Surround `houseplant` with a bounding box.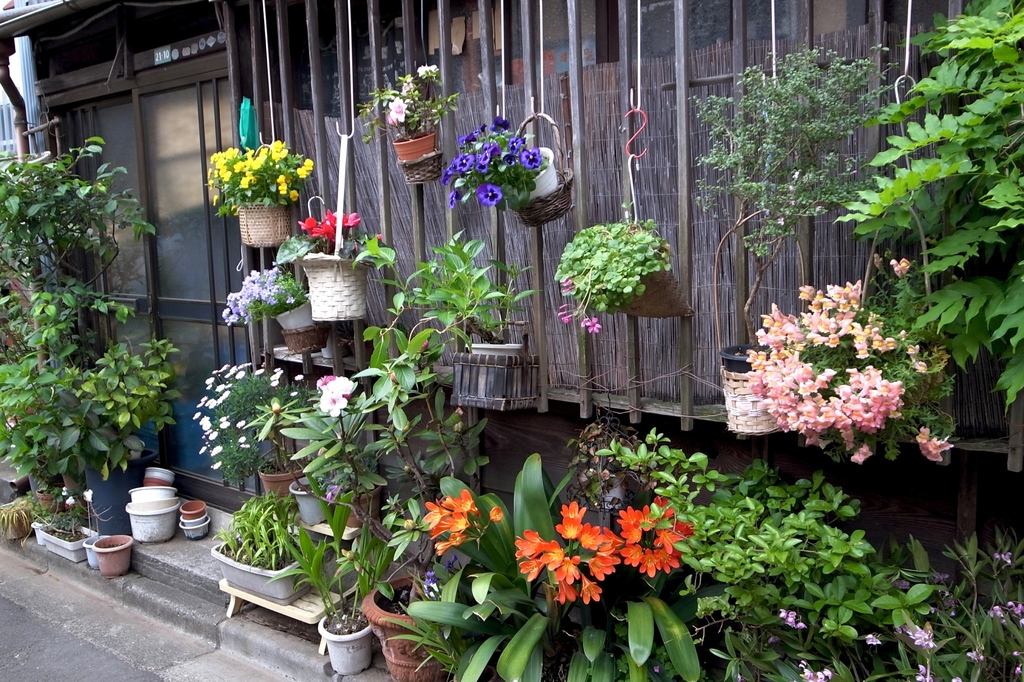
locate(564, 397, 657, 512).
